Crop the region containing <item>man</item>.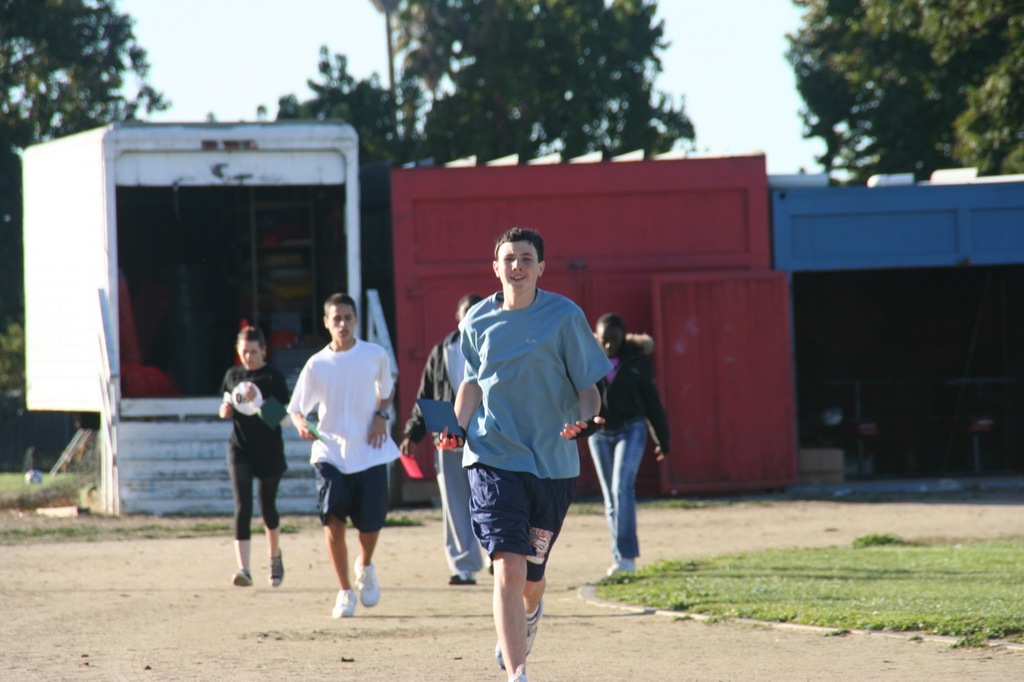
Crop region: 399,290,483,576.
